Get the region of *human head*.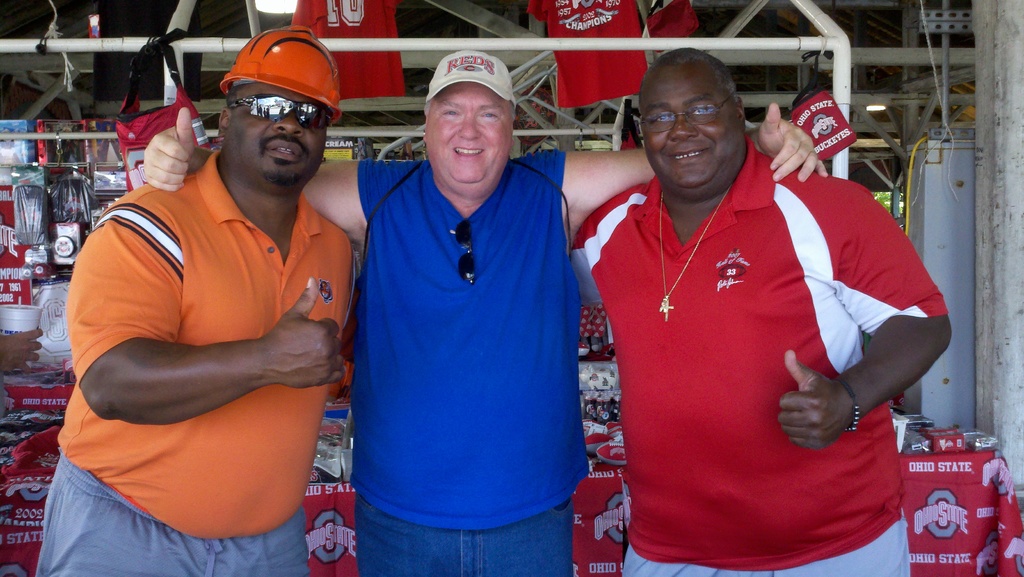
{"left": 213, "top": 30, "right": 340, "bottom": 190}.
